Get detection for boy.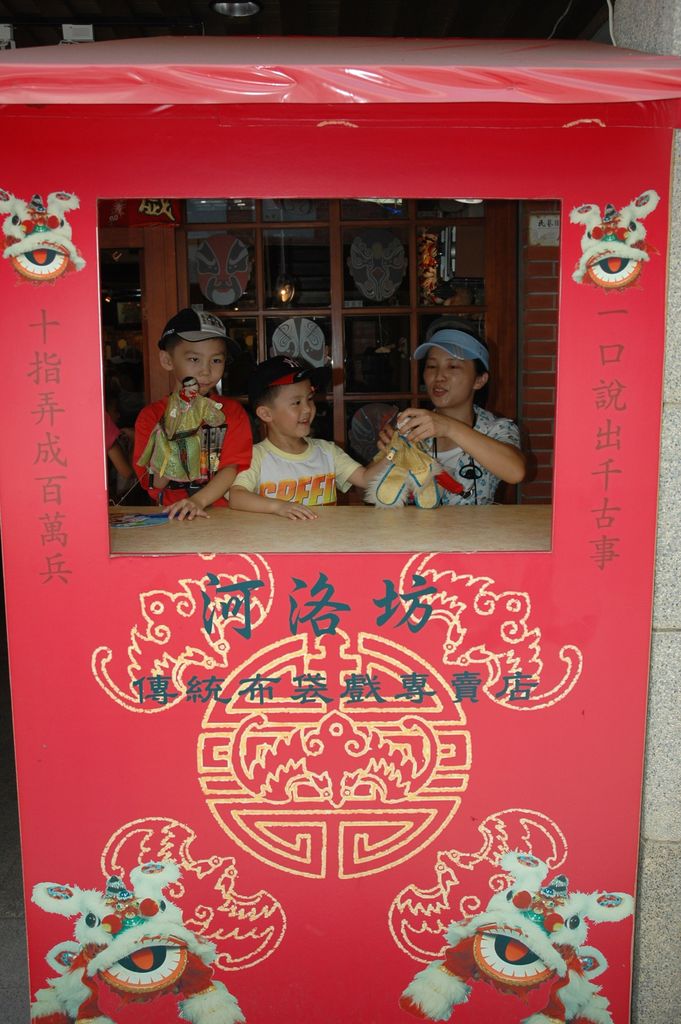
Detection: 231/355/390/517.
